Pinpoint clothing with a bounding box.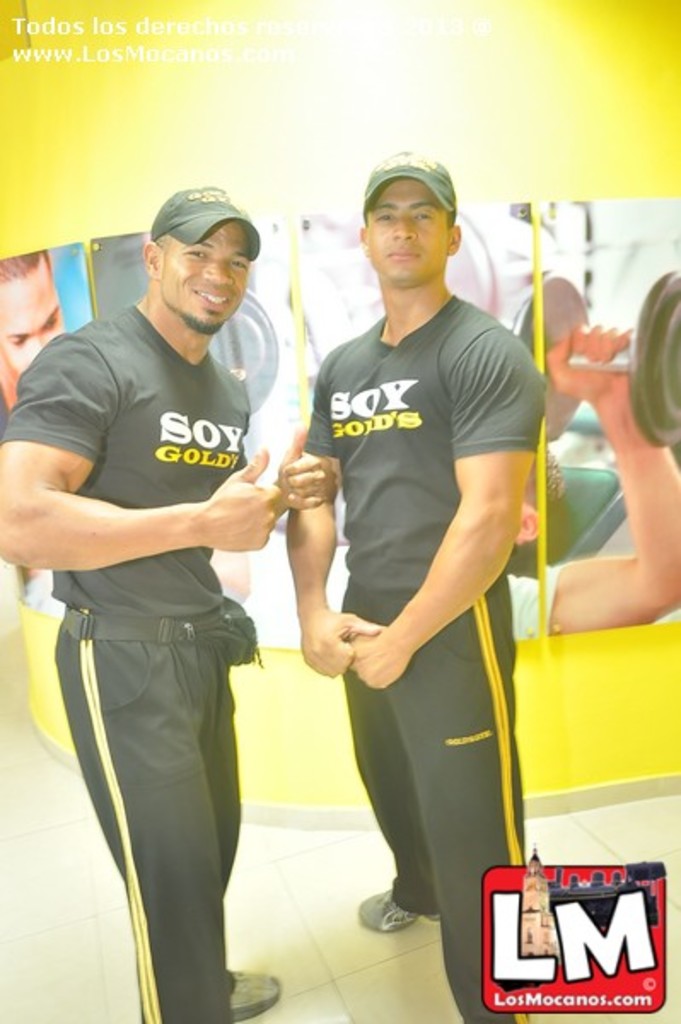
bbox=(0, 312, 247, 1019).
